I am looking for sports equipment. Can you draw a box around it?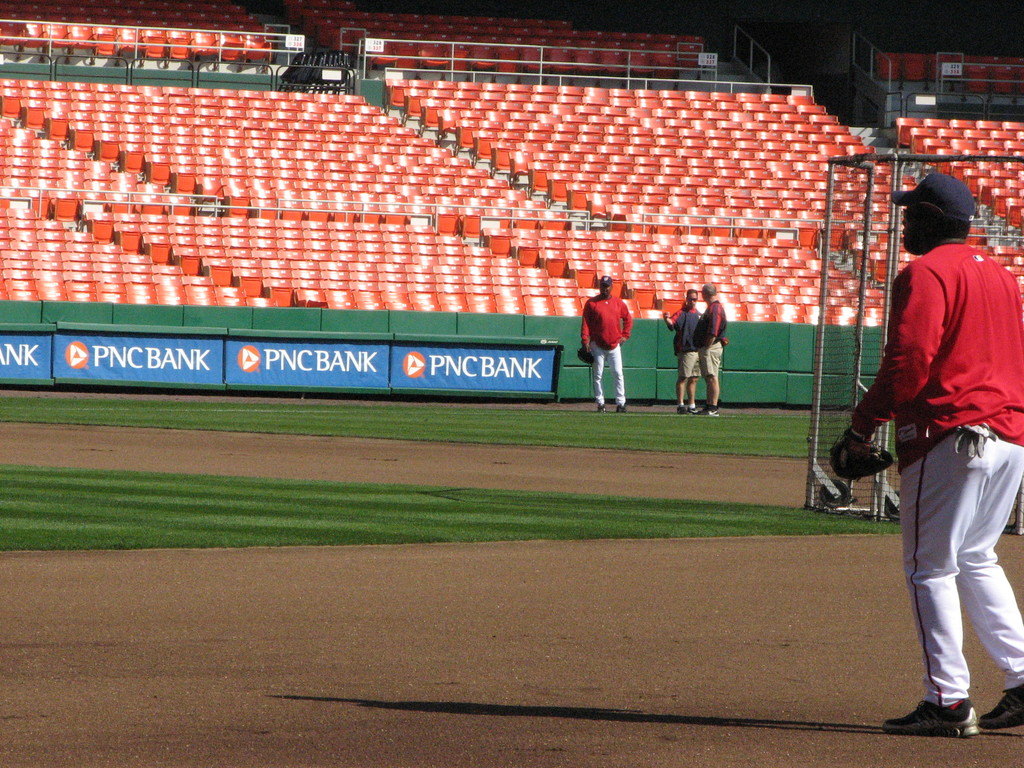
Sure, the bounding box is 677:404:694:415.
